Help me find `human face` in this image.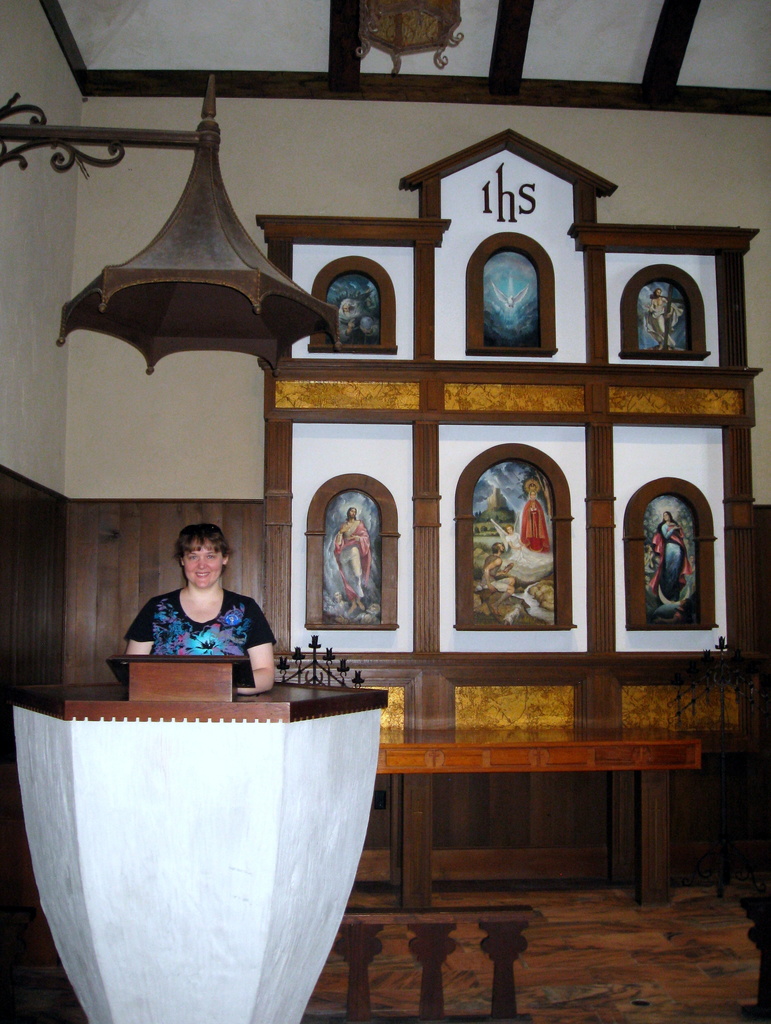
Found it: x1=186 y1=544 x2=222 y2=588.
